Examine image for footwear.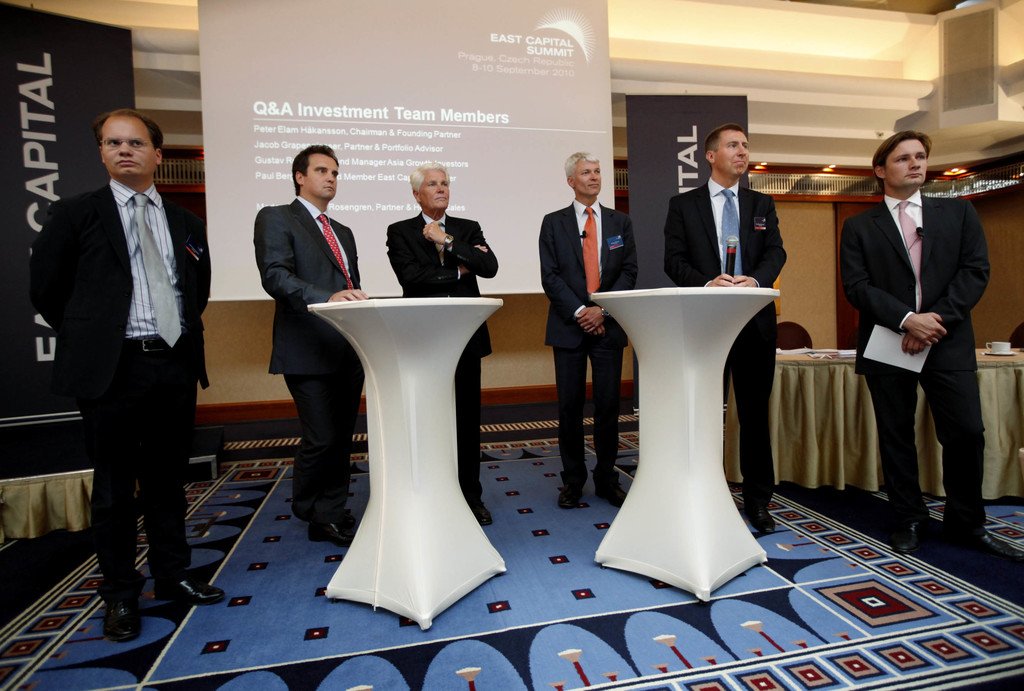
Examination result: <box>948,526,1022,565</box>.
